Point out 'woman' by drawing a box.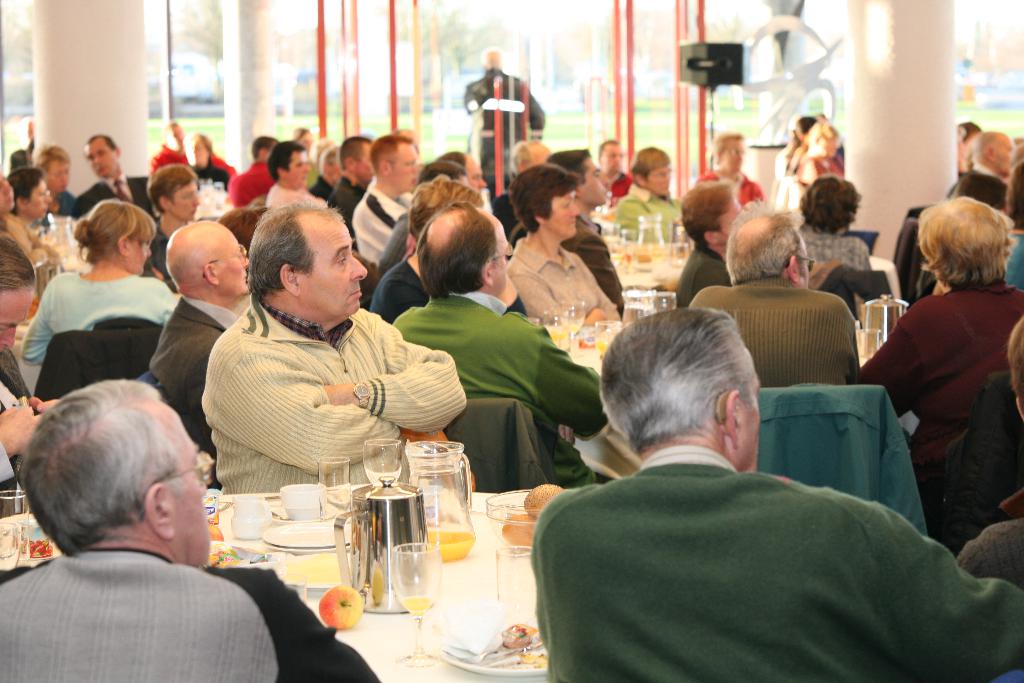
{"x1": 778, "y1": 120, "x2": 865, "y2": 210}.
